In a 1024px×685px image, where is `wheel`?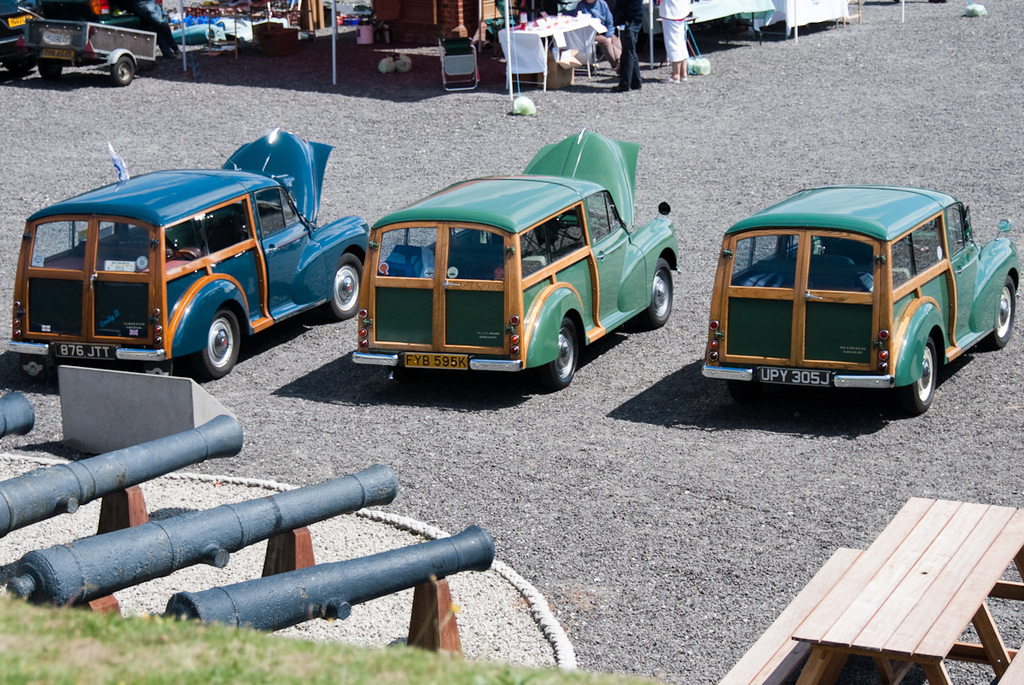
[332, 256, 361, 314].
